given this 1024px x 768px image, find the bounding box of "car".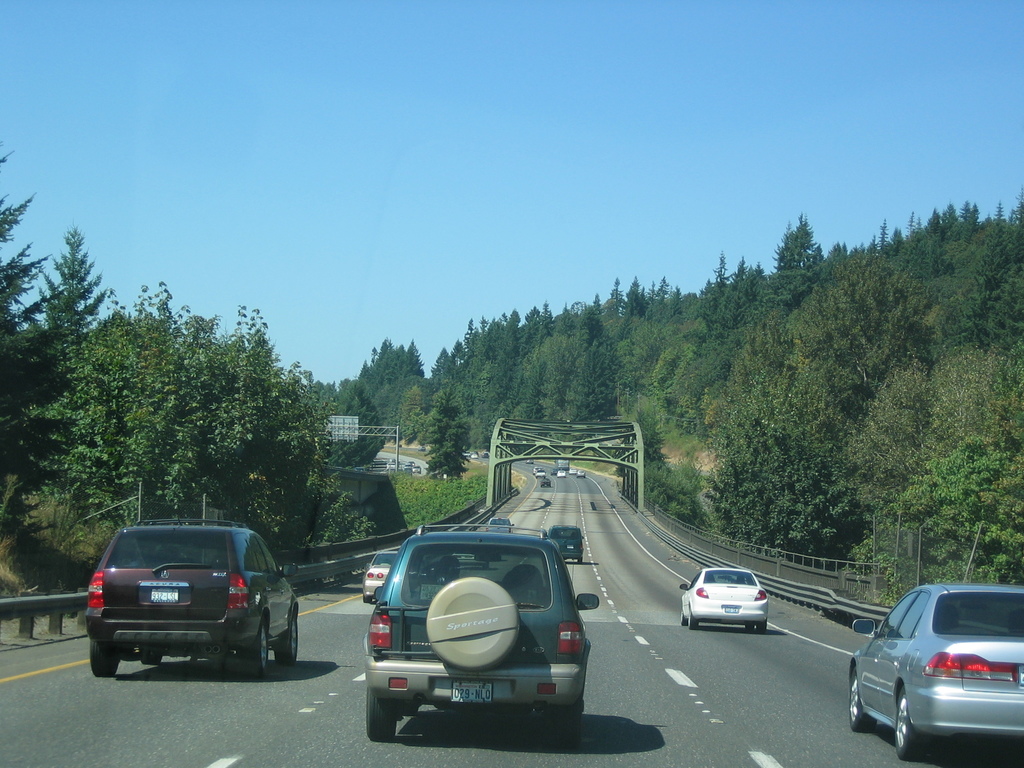
Rect(536, 466, 538, 471).
